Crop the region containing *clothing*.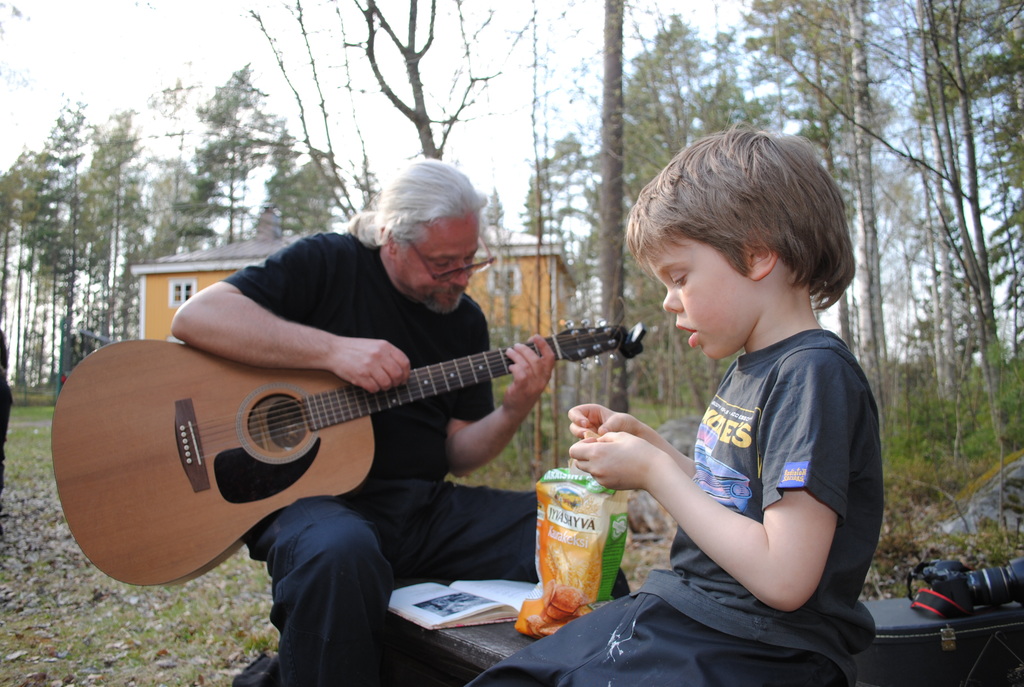
Crop region: [466, 326, 884, 686].
